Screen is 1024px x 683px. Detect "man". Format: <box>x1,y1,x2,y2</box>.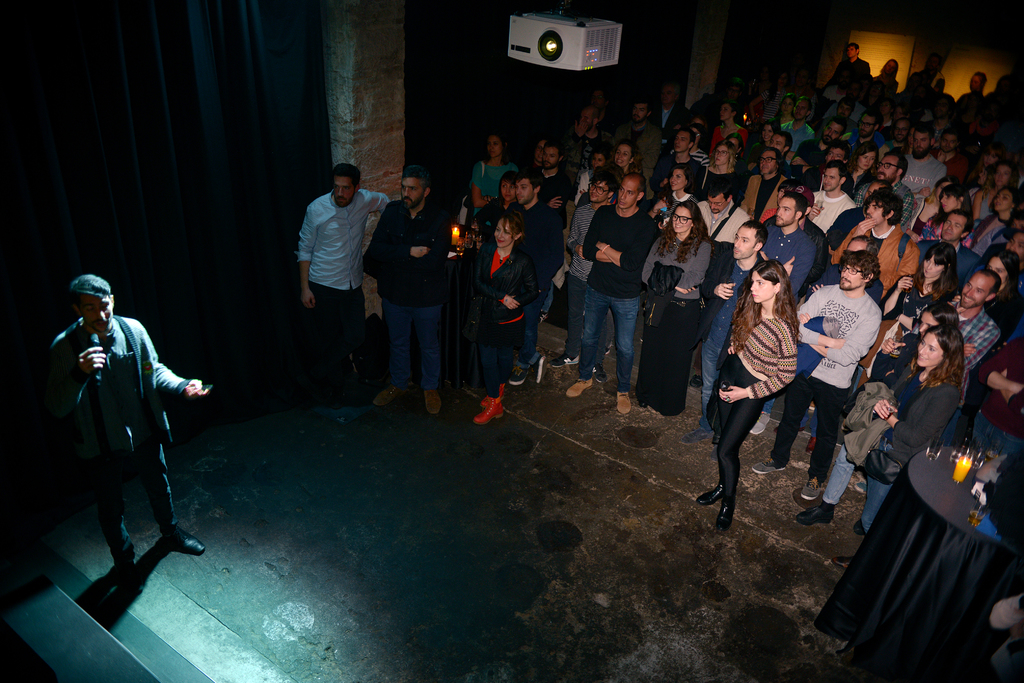
<box>790,123,845,177</box>.
